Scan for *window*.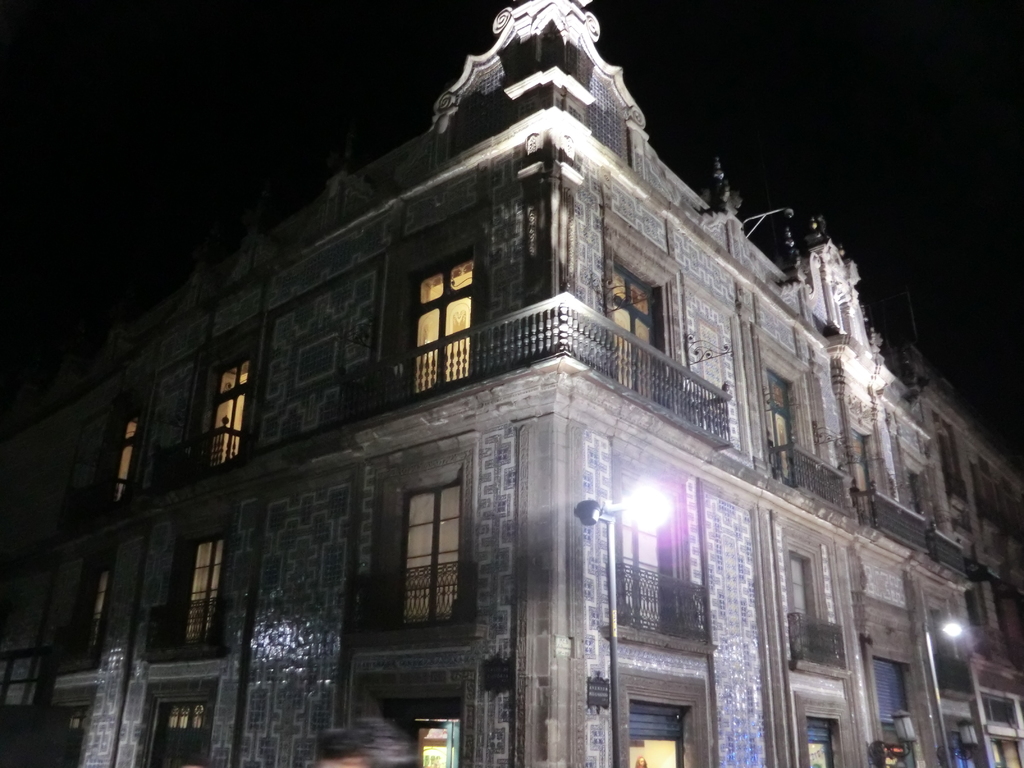
Scan result: select_region(792, 554, 812, 652).
